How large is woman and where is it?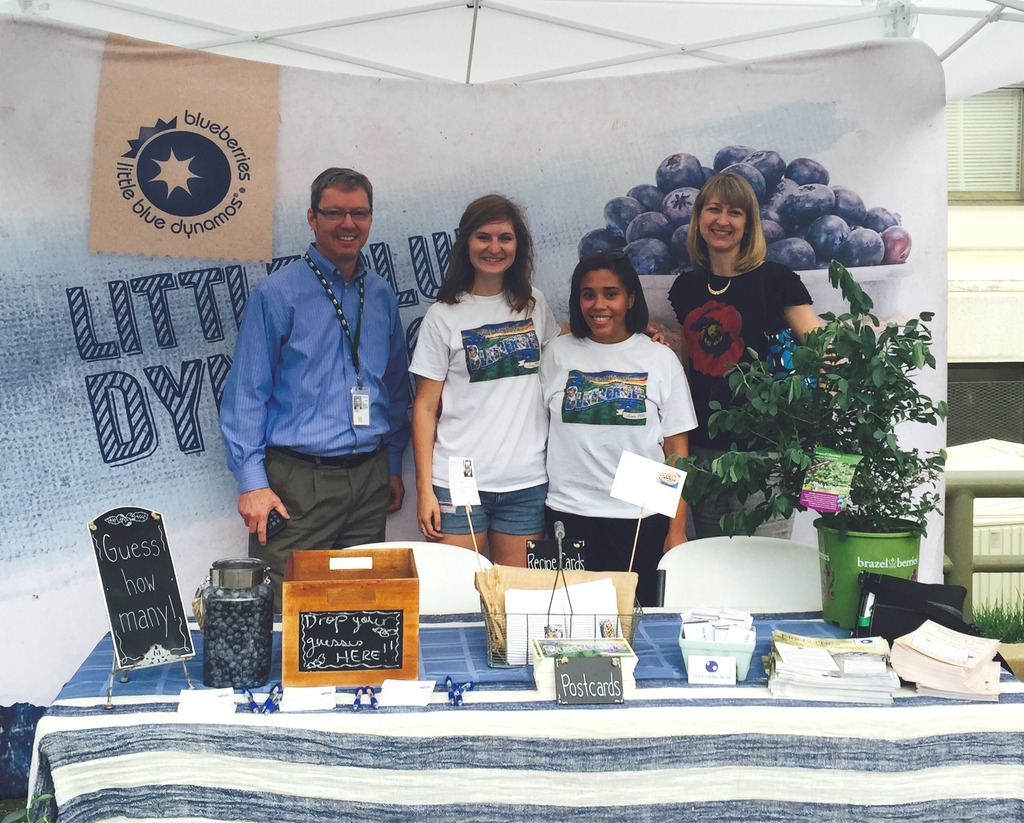
Bounding box: [x1=534, y1=245, x2=695, y2=613].
